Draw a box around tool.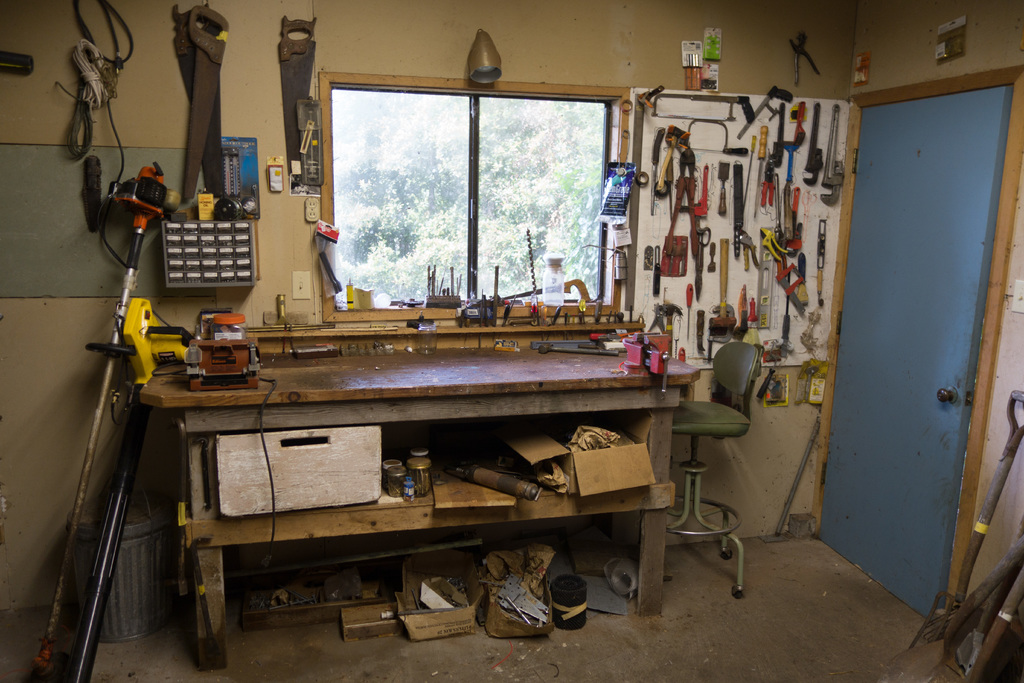
detection(426, 260, 438, 302).
